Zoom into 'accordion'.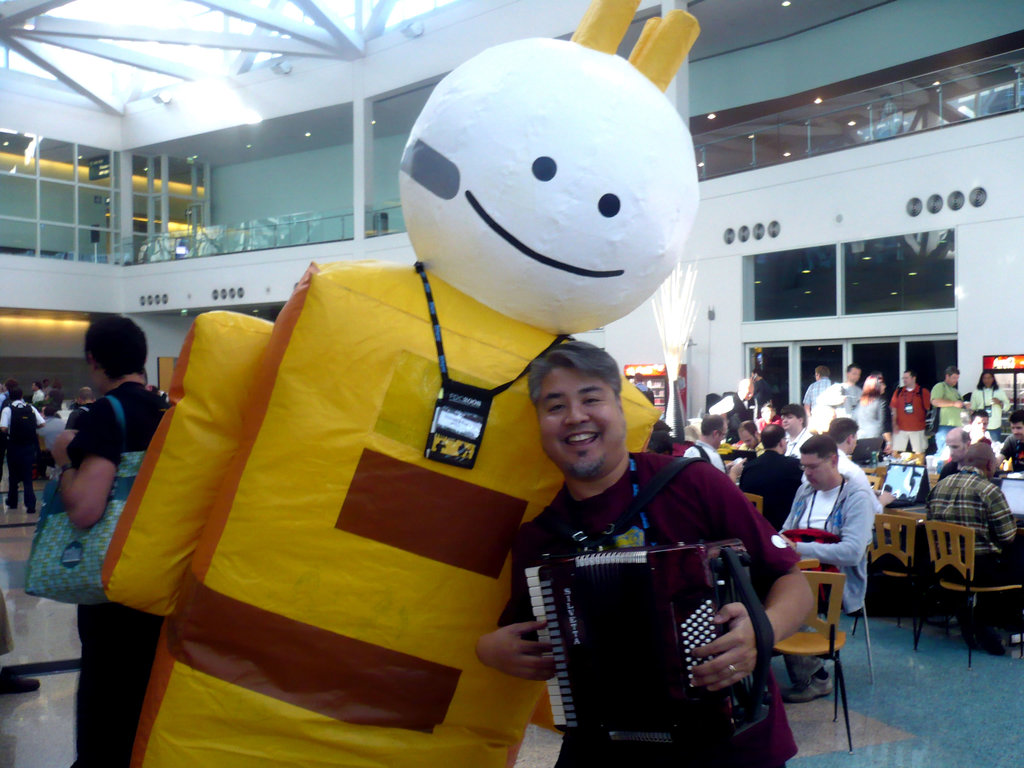
Zoom target: rect(515, 536, 777, 749).
